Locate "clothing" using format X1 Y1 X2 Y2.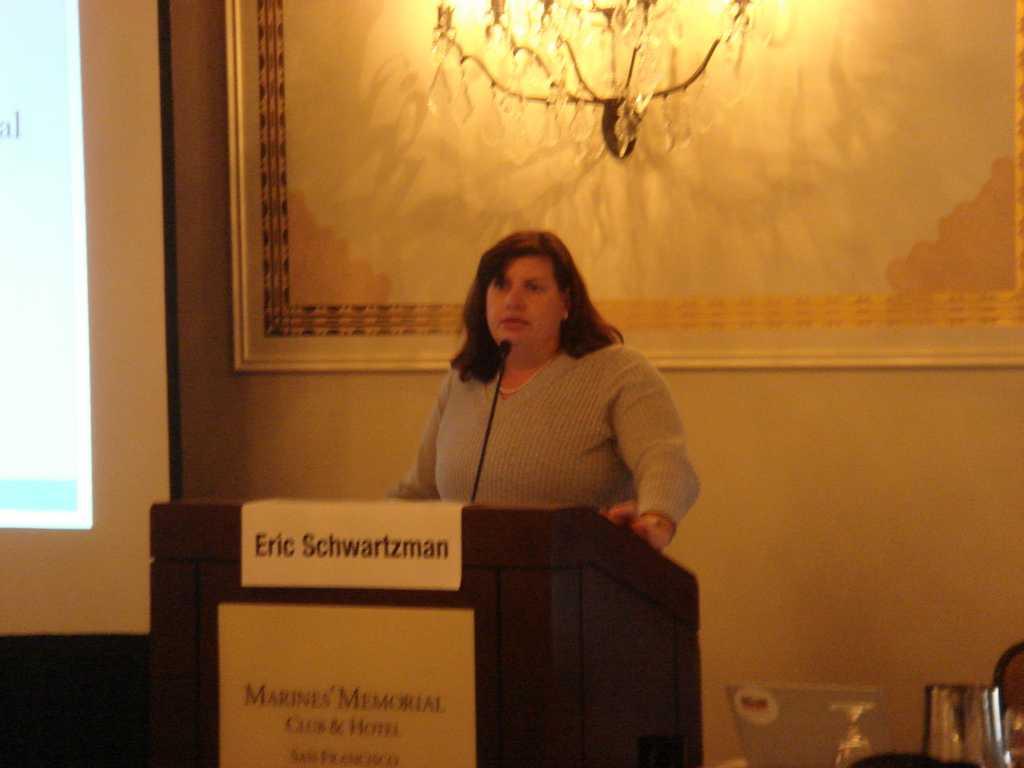
385 341 698 529.
